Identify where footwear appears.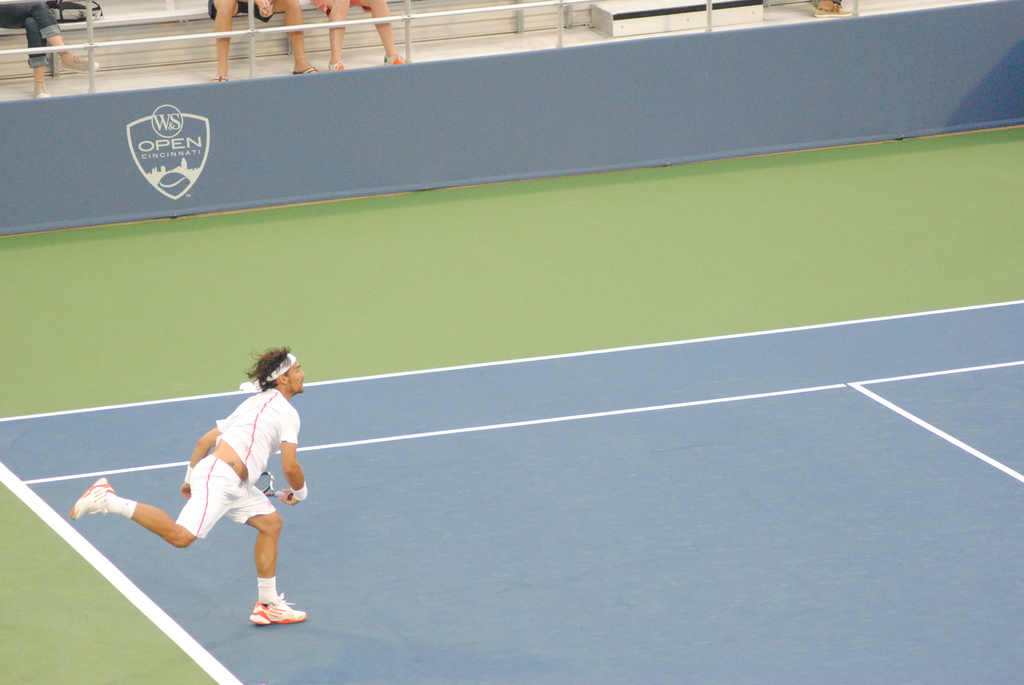
Appears at {"x1": 60, "y1": 56, "x2": 96, "y2": 72}.
